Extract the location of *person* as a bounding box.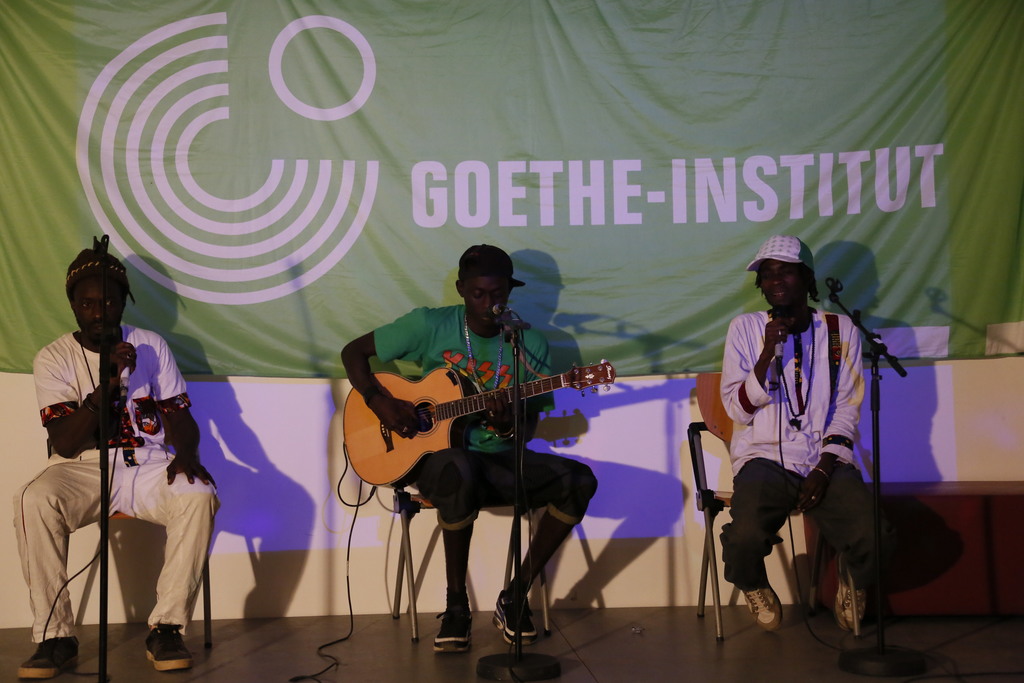
left=3, top=236, right=220, bottom=673.
